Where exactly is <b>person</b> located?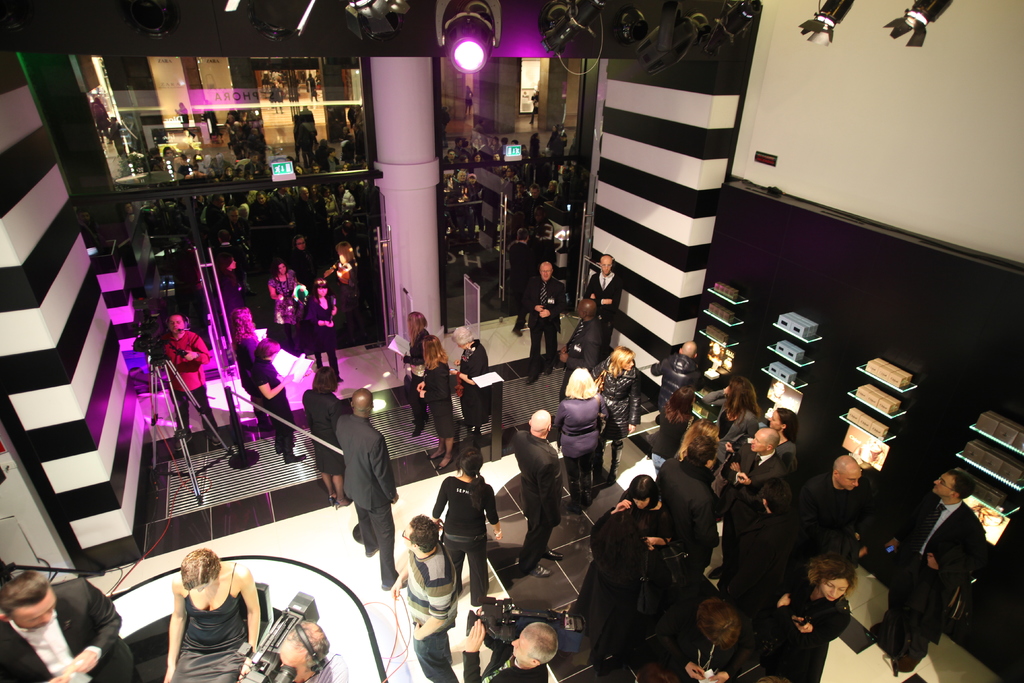
Its bounding box is 273, 265, 304, 336.
